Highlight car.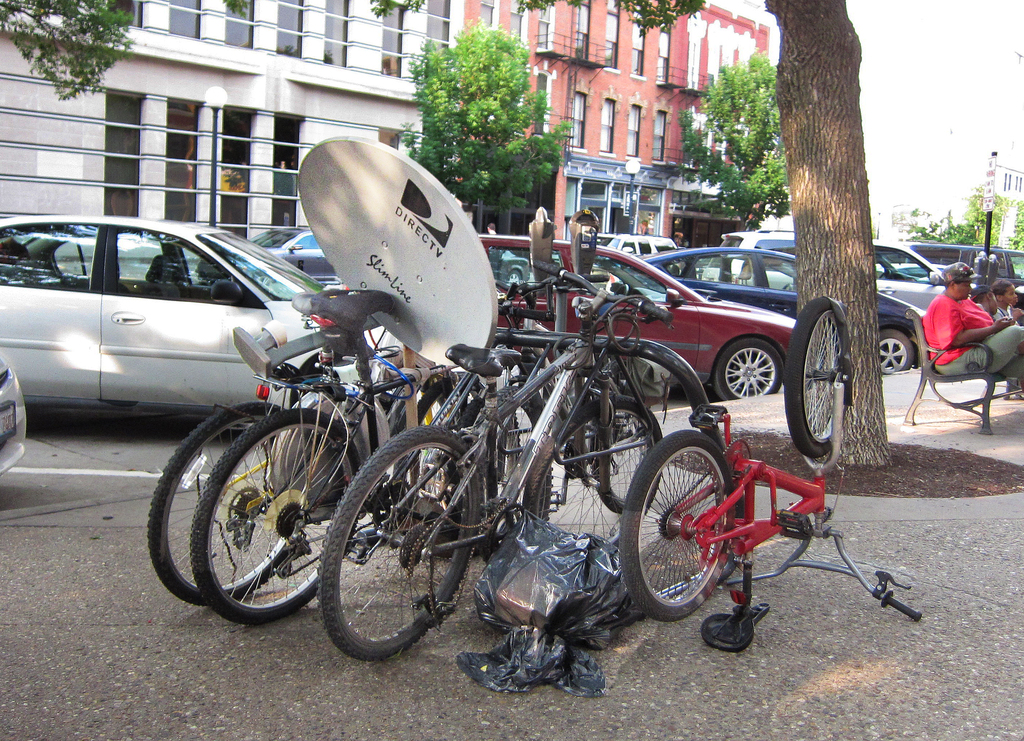
Highlighted region: box=[250, 227, 339, 287].
